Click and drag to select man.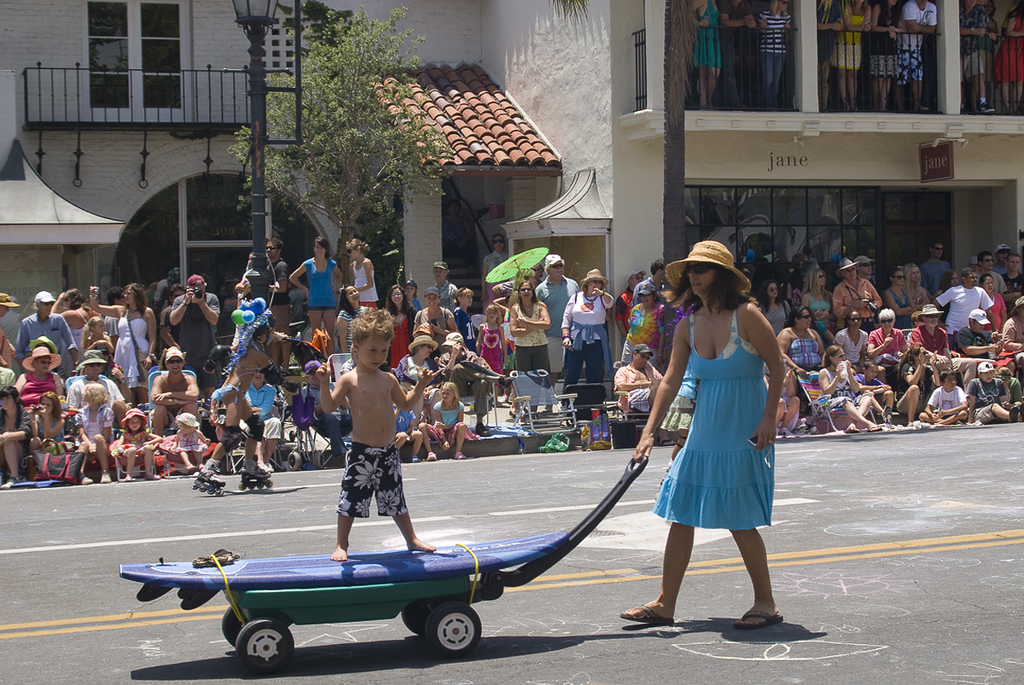
Selection: BBox(998, 253, 1023, 294).
